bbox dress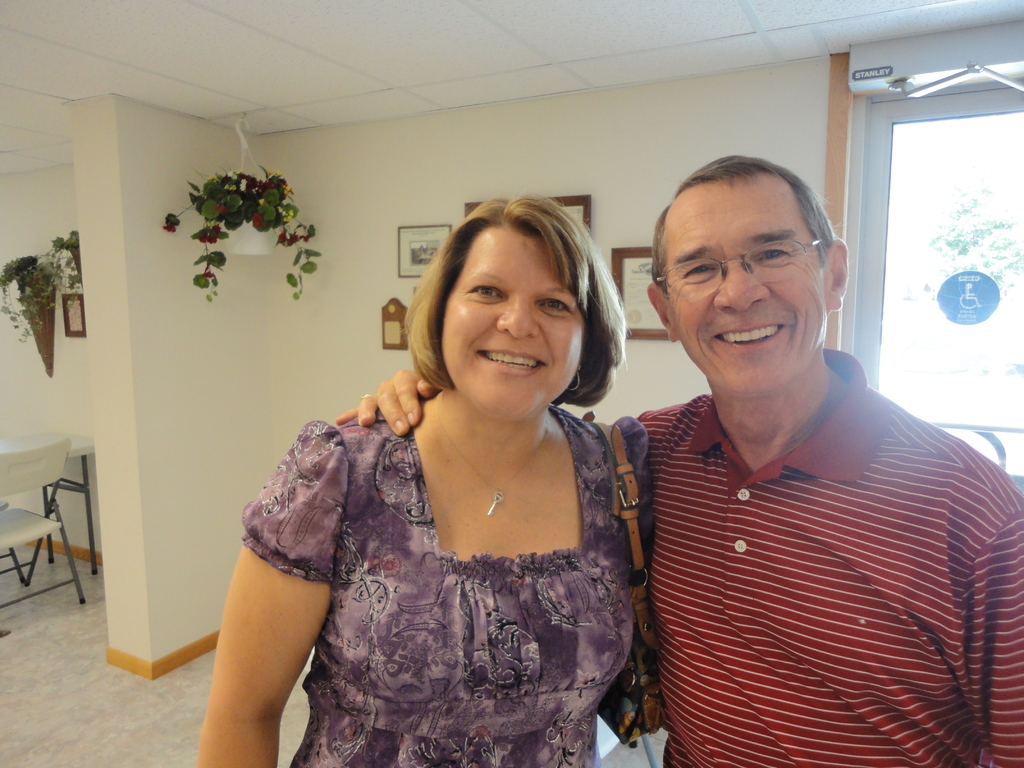
237, 369, 658, 767
